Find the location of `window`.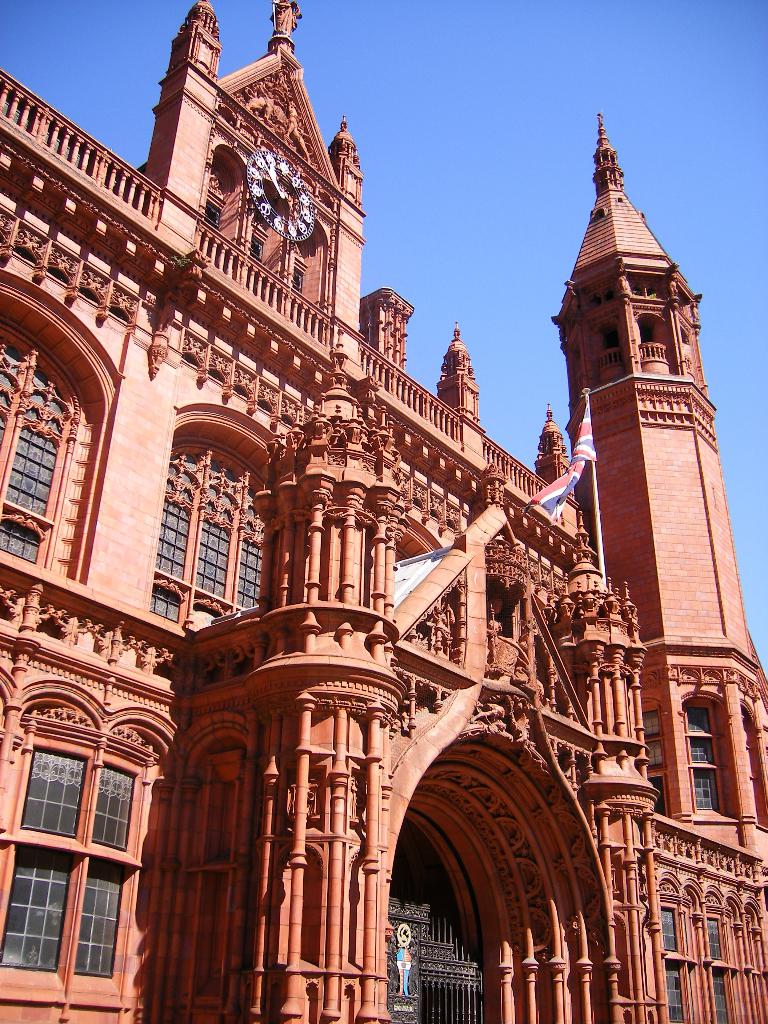
Location: [15, 691, 156, 981].
